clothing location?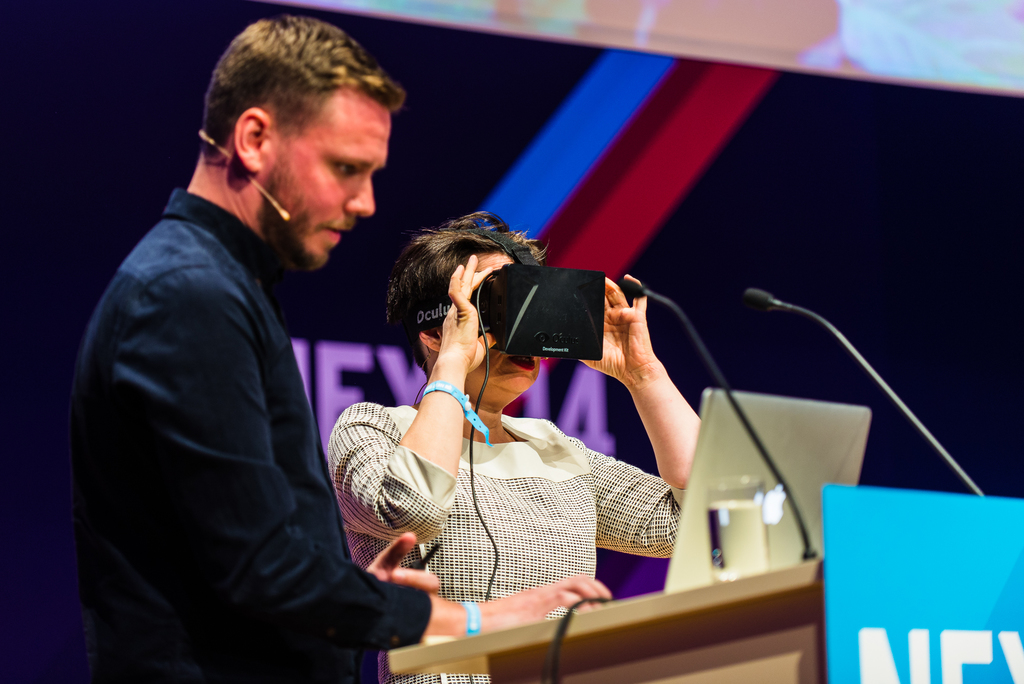
locate(321, 399, 699, 683)
